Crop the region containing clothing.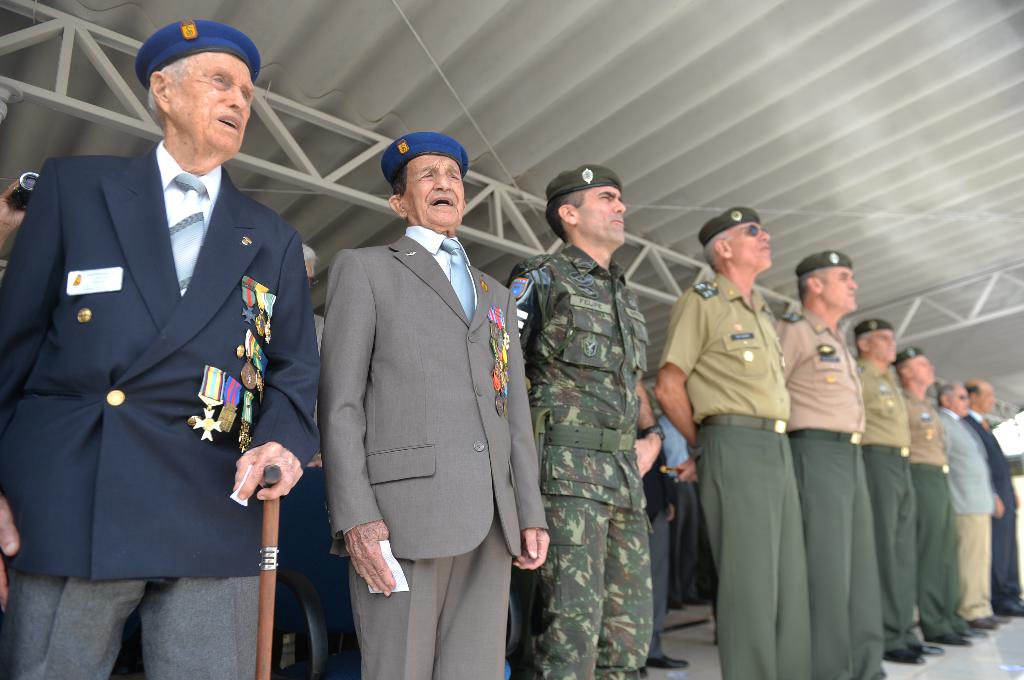
Crop region: pyautogui.locateOnScreen(800, 419, 888, 674).
